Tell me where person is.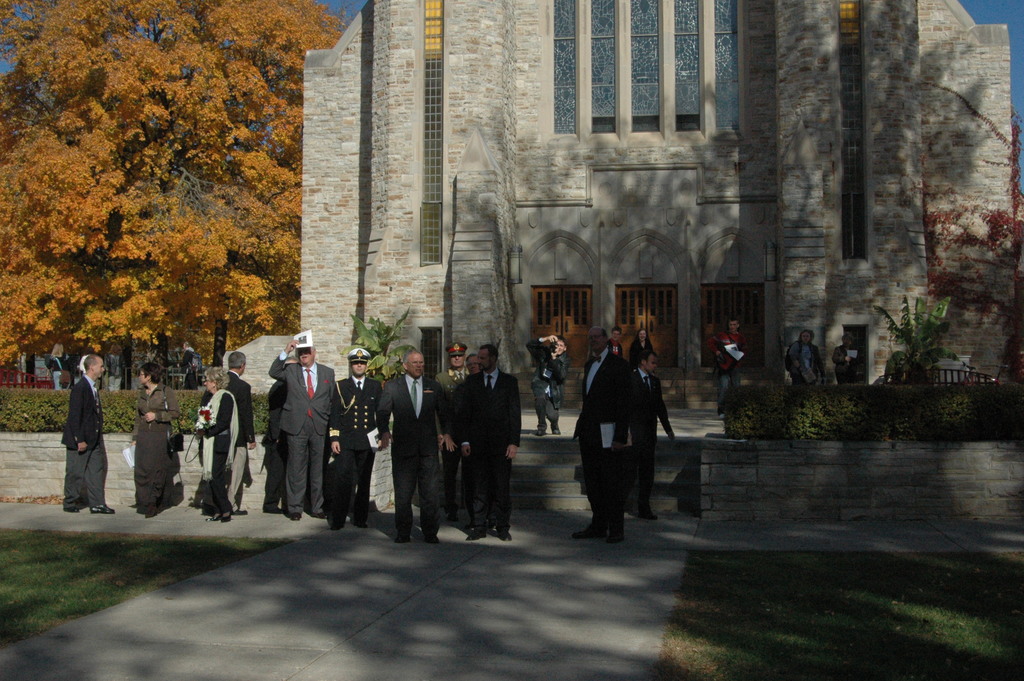
person is at 450/350/483/524.
